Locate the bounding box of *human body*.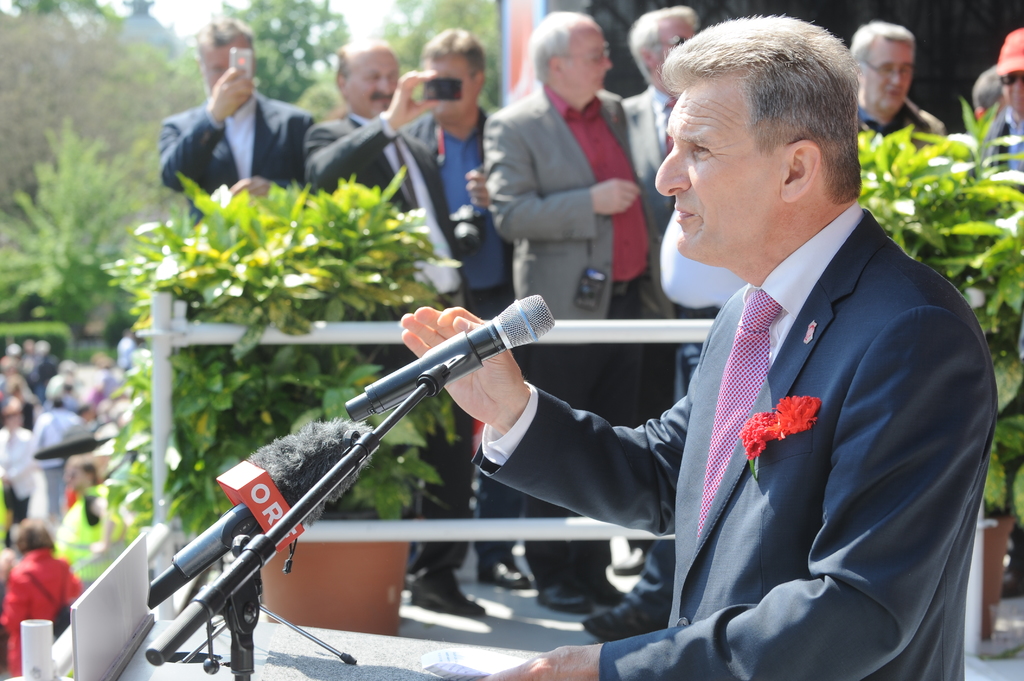
Bounding box: (left=400, top=15, right=1013, bottom=680).
